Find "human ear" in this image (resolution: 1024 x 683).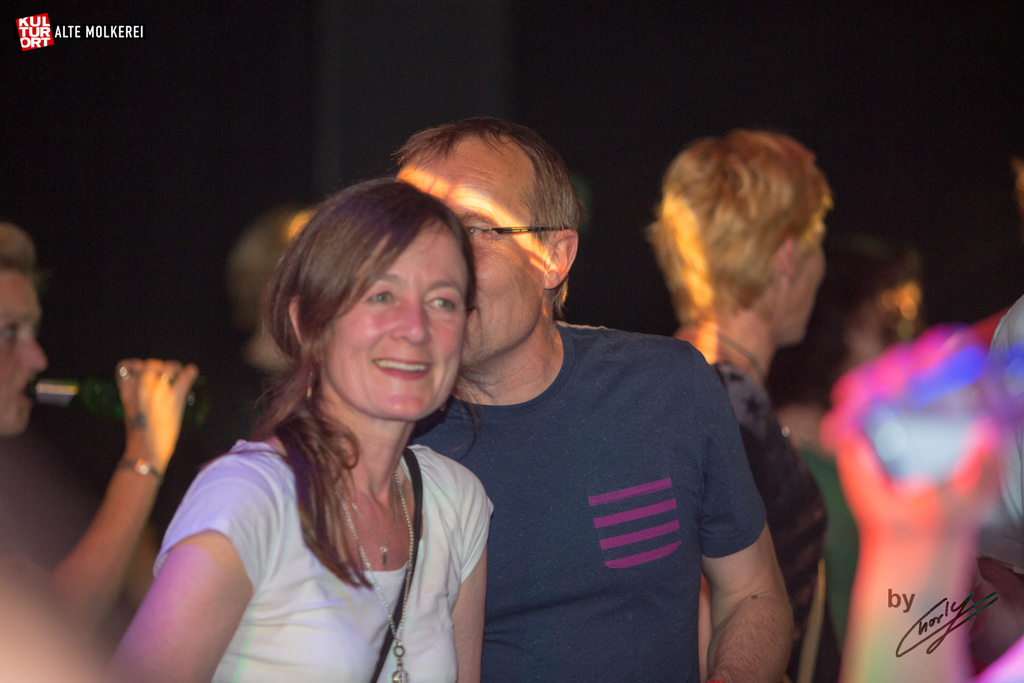
l=545, t=230, r=578, b=284.
